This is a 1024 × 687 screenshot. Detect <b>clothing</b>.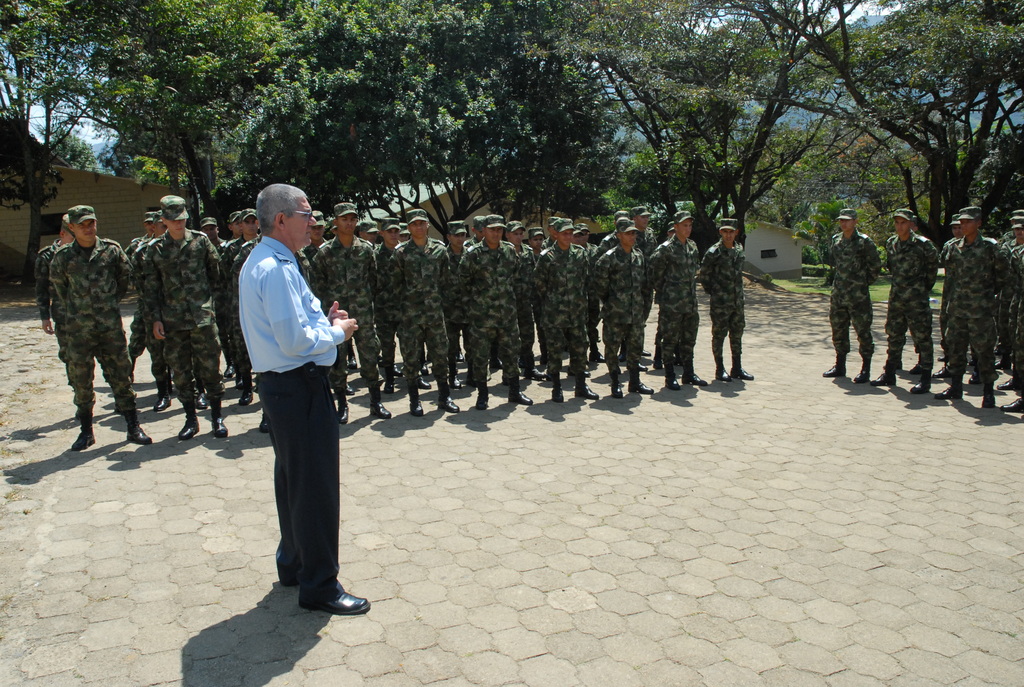
<box>646,241,699,363</box>.
